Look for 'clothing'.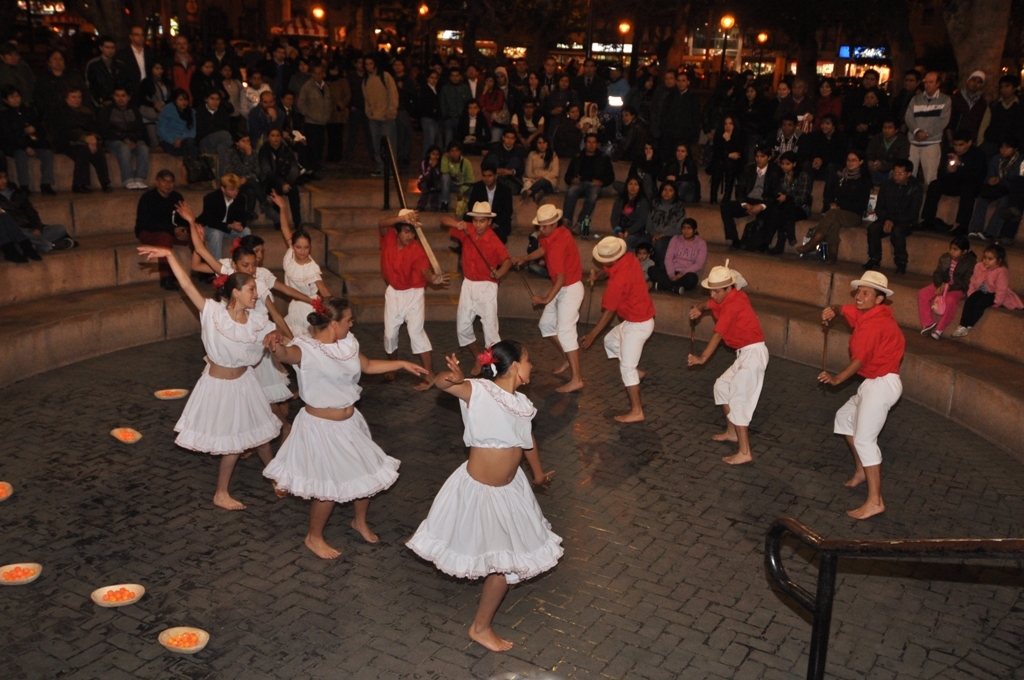
Found: (x1=656, y1=230, x2=698, y2=297).
